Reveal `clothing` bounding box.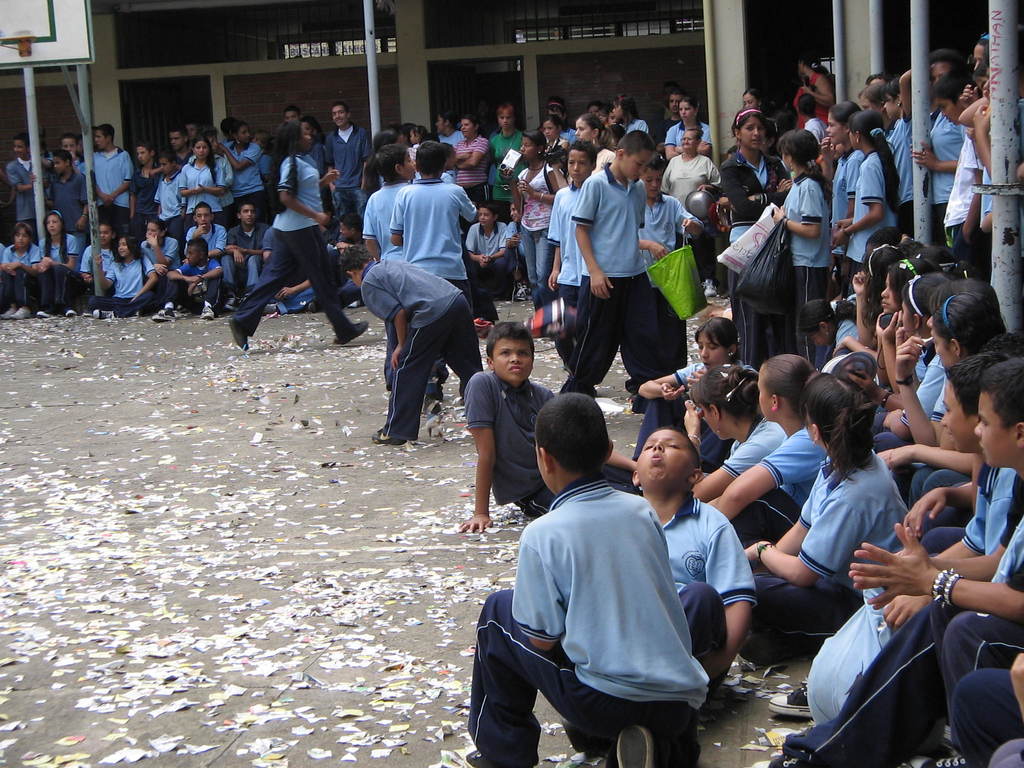
Revealed: Rect(511, 216, 527, 277).
